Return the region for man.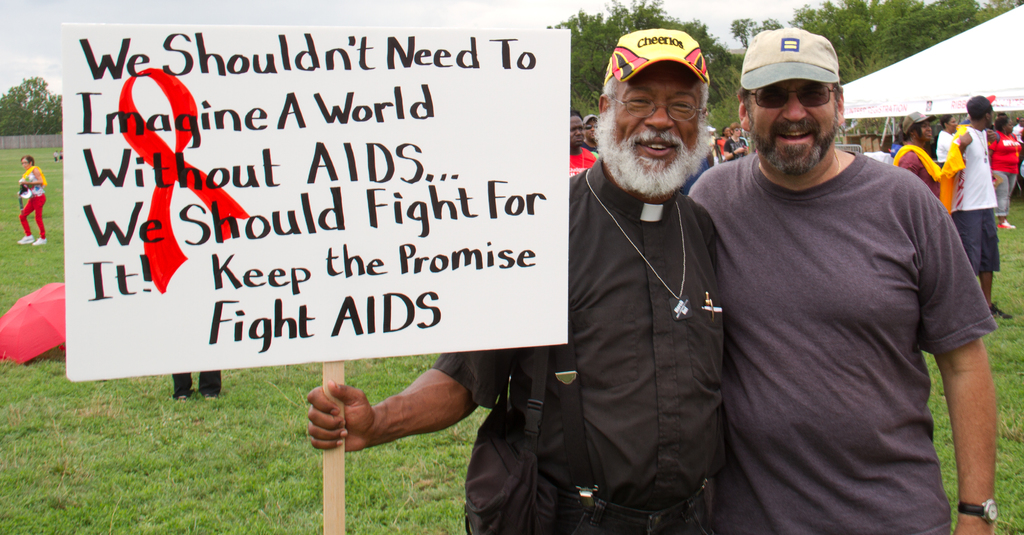
568,111,595,177.
